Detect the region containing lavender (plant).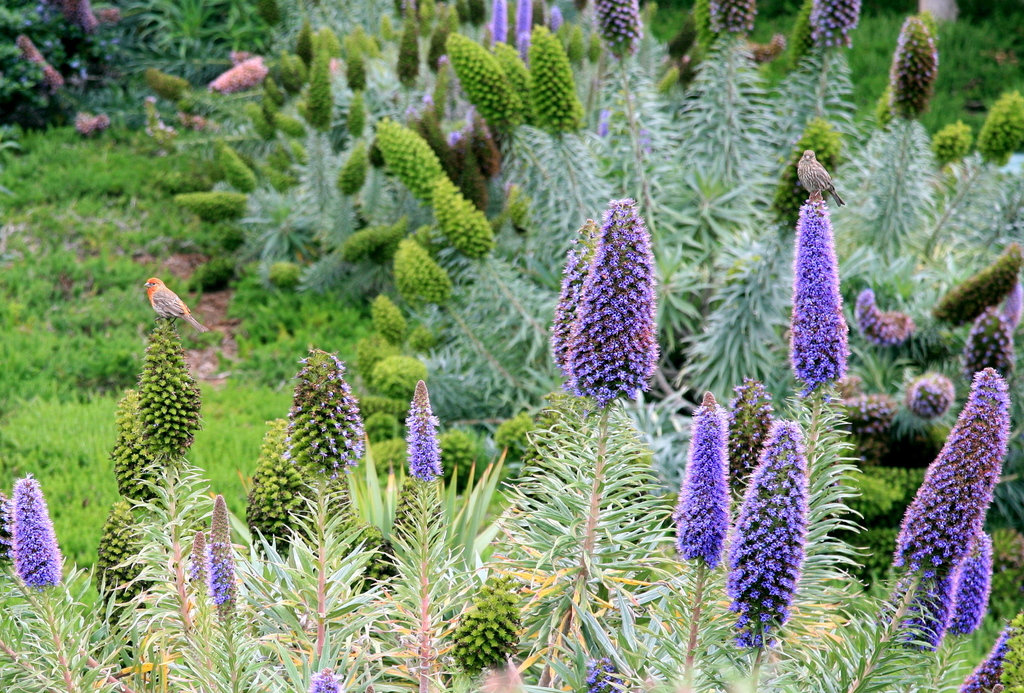
(900,552,963,662).
